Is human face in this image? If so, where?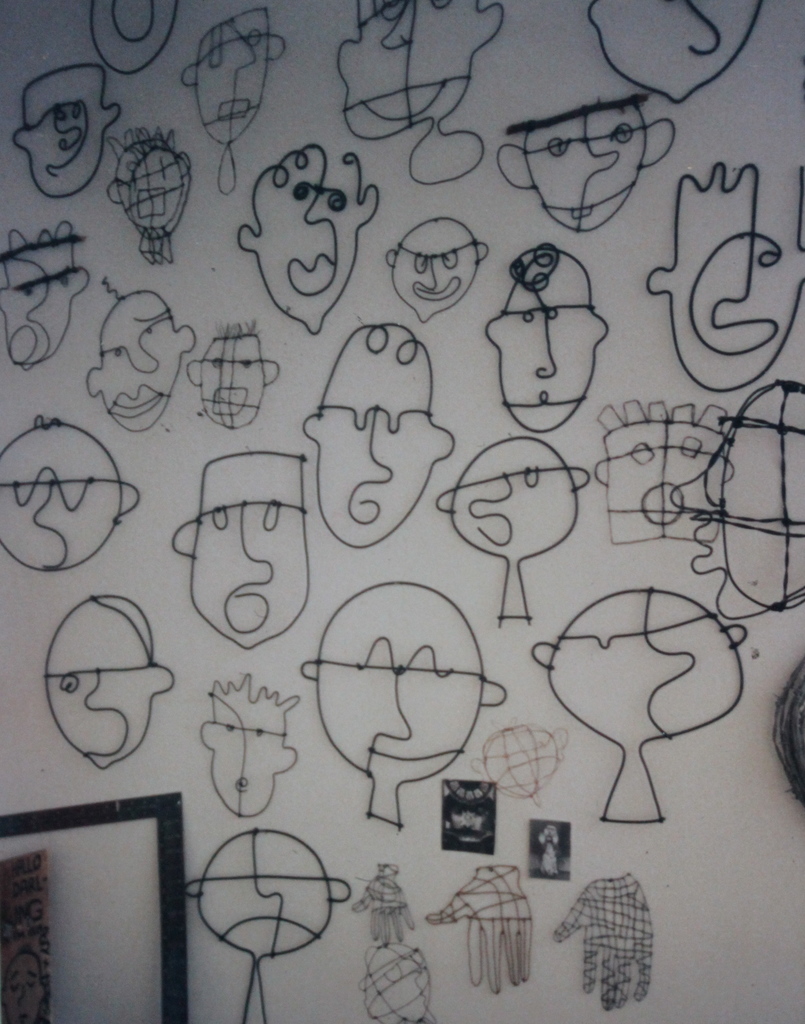
Yes, at select_region(494, 250, 591, 435).
